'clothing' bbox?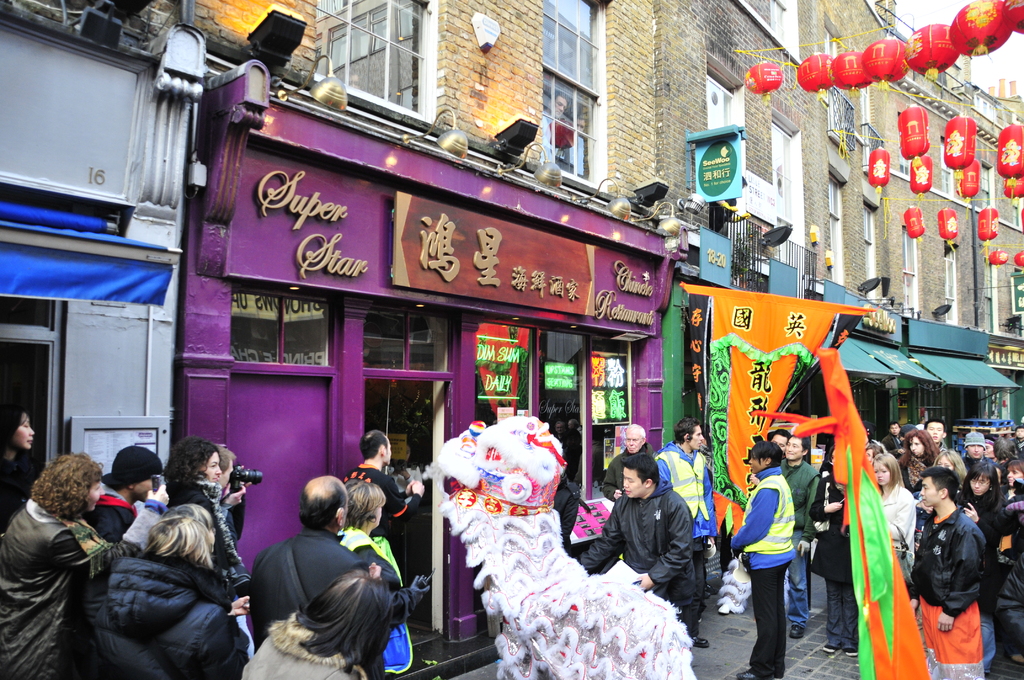
box(810, 471, 859, 651)
